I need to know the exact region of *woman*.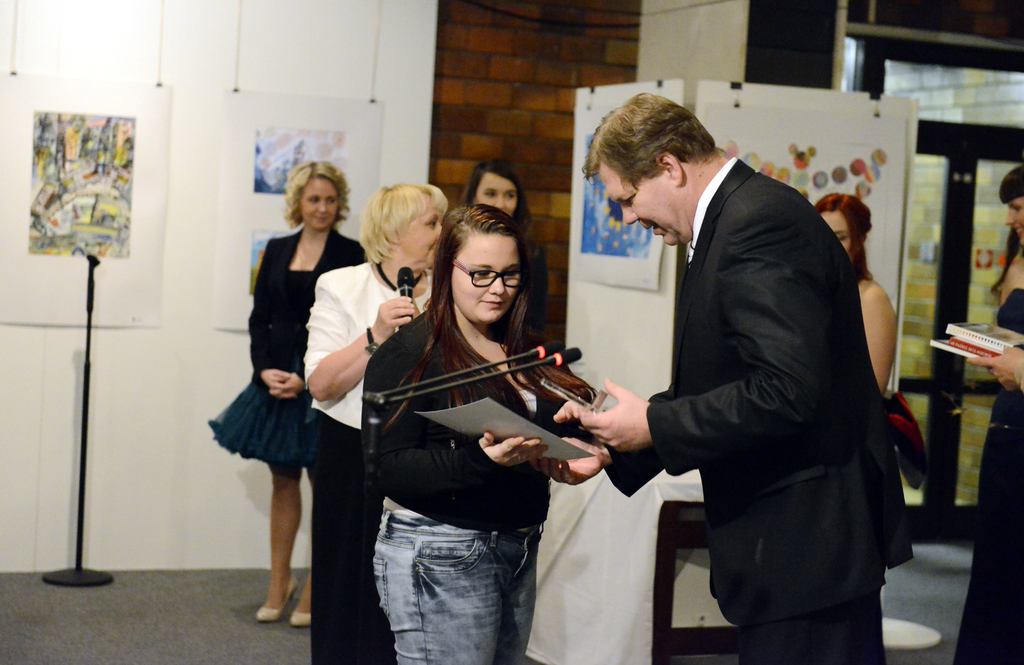
Region: x1=959, y1=165, x2=1023, y2=664.
